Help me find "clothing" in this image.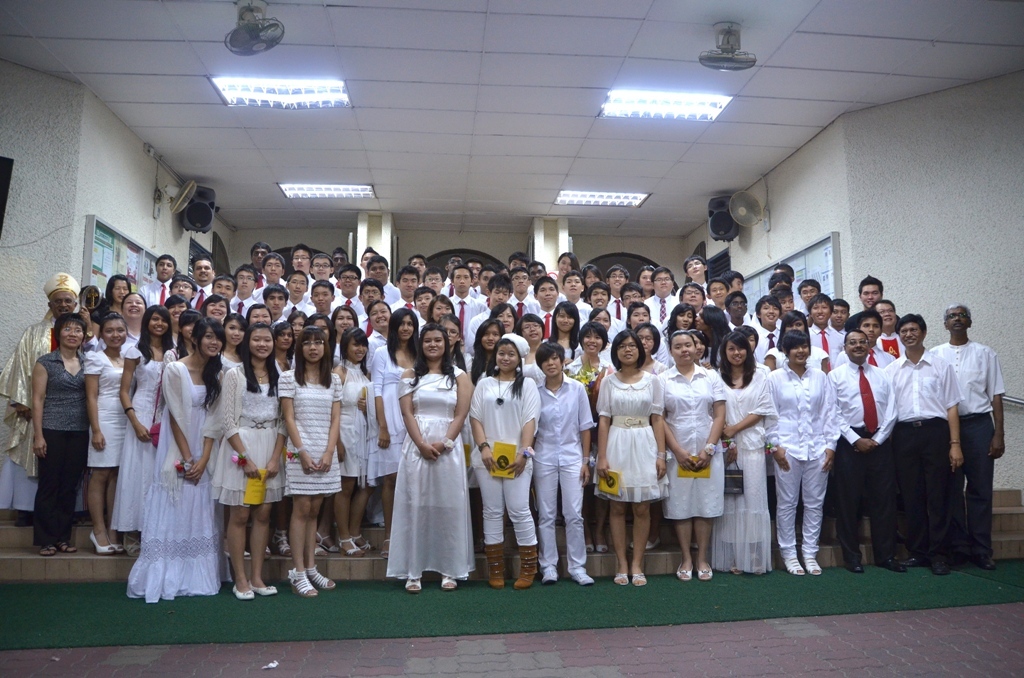
Found it: select_region(280, 369, 348, 494).
